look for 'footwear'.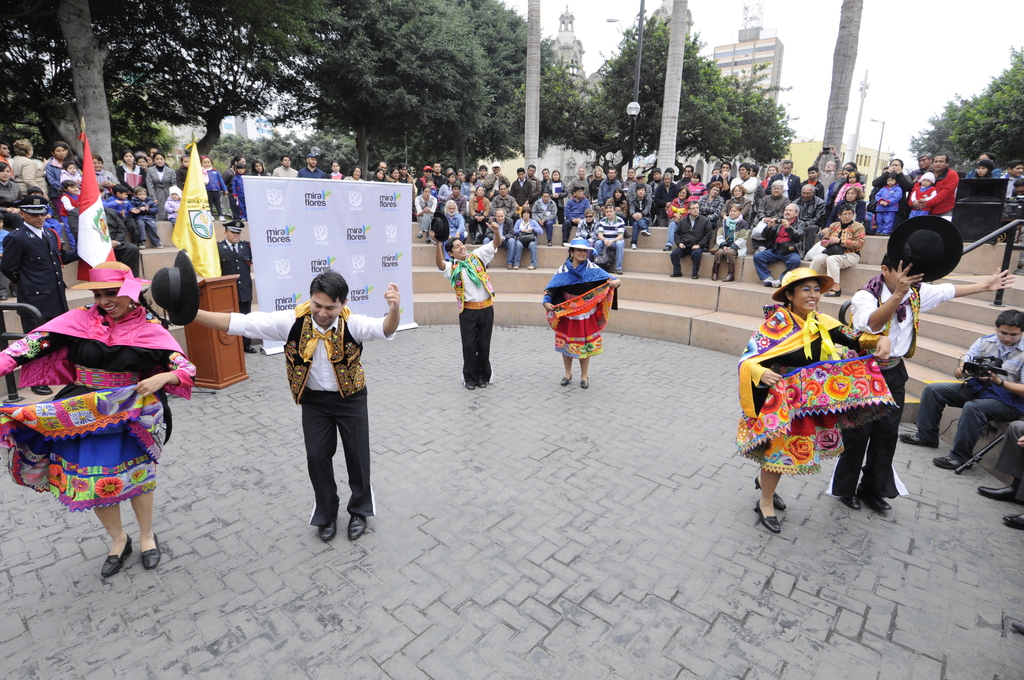
Found: [left=671, top=269, right=680, bottom=277].
